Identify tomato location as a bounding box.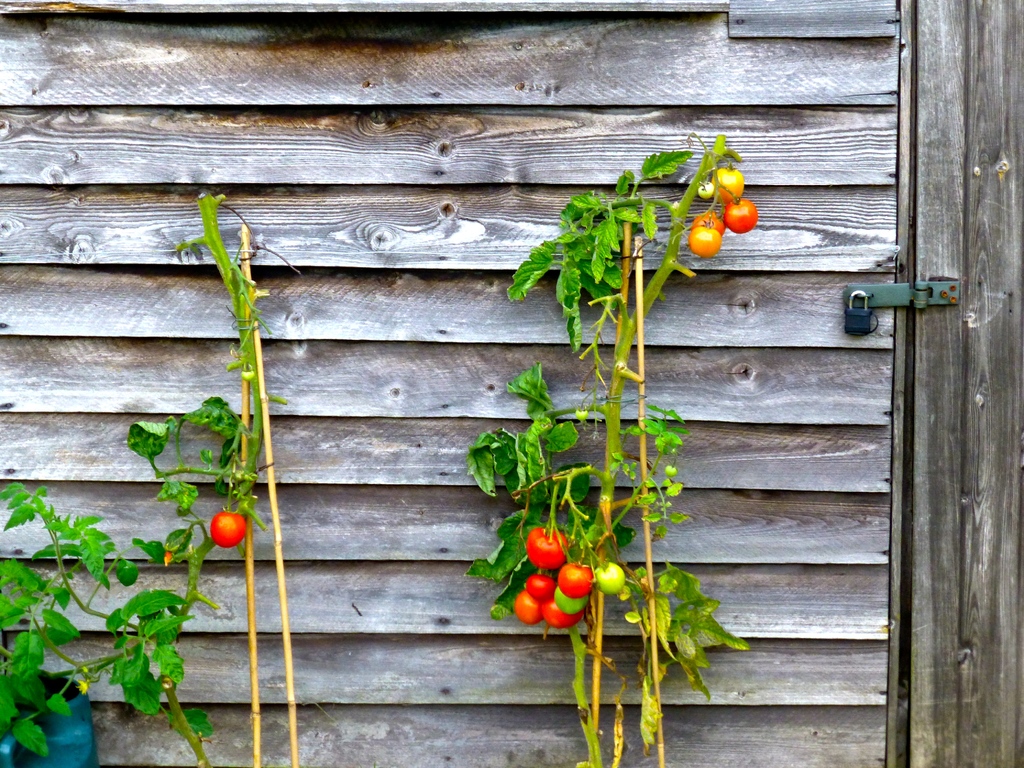
l=210, t=512, r=248, b=547.
